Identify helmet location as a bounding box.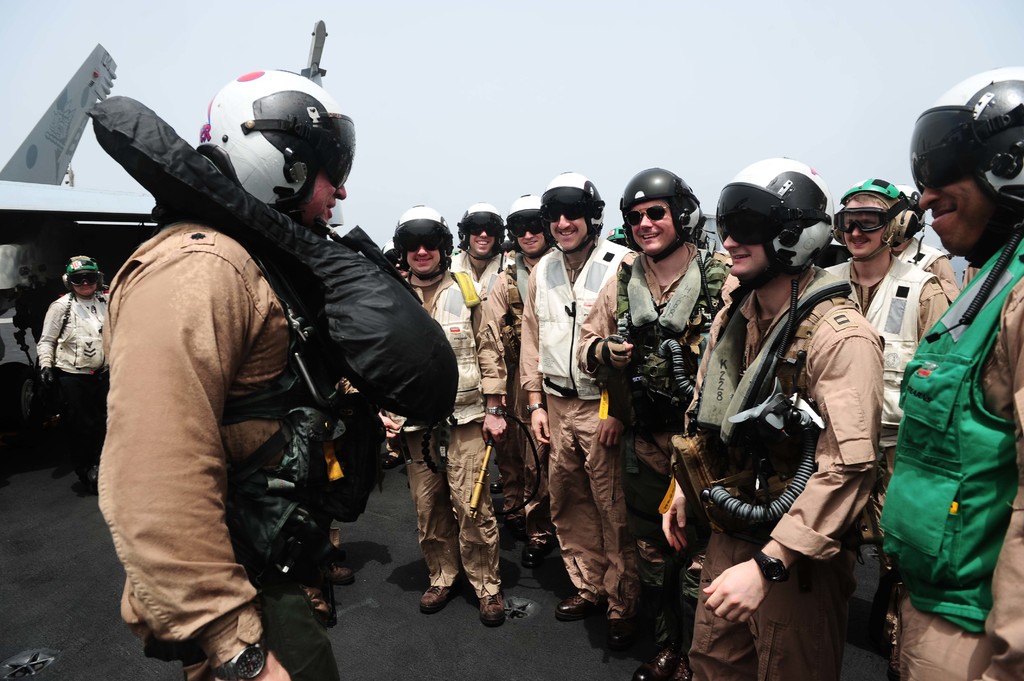
box=[714, 157, 836, 291].
